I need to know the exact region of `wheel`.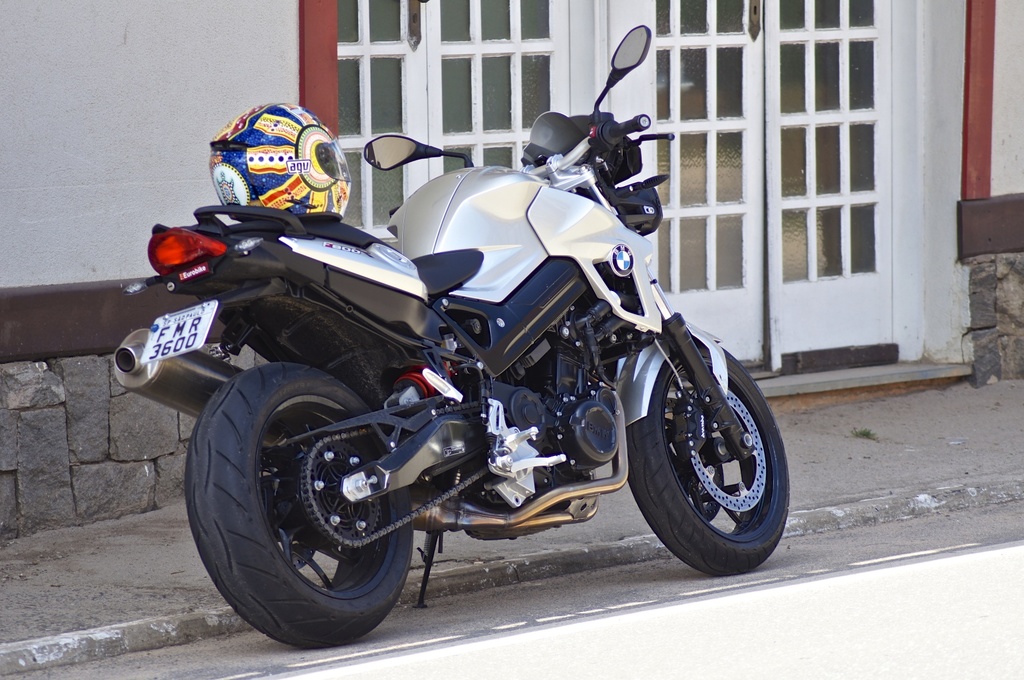
Region: [616, 336, 792, 582].
